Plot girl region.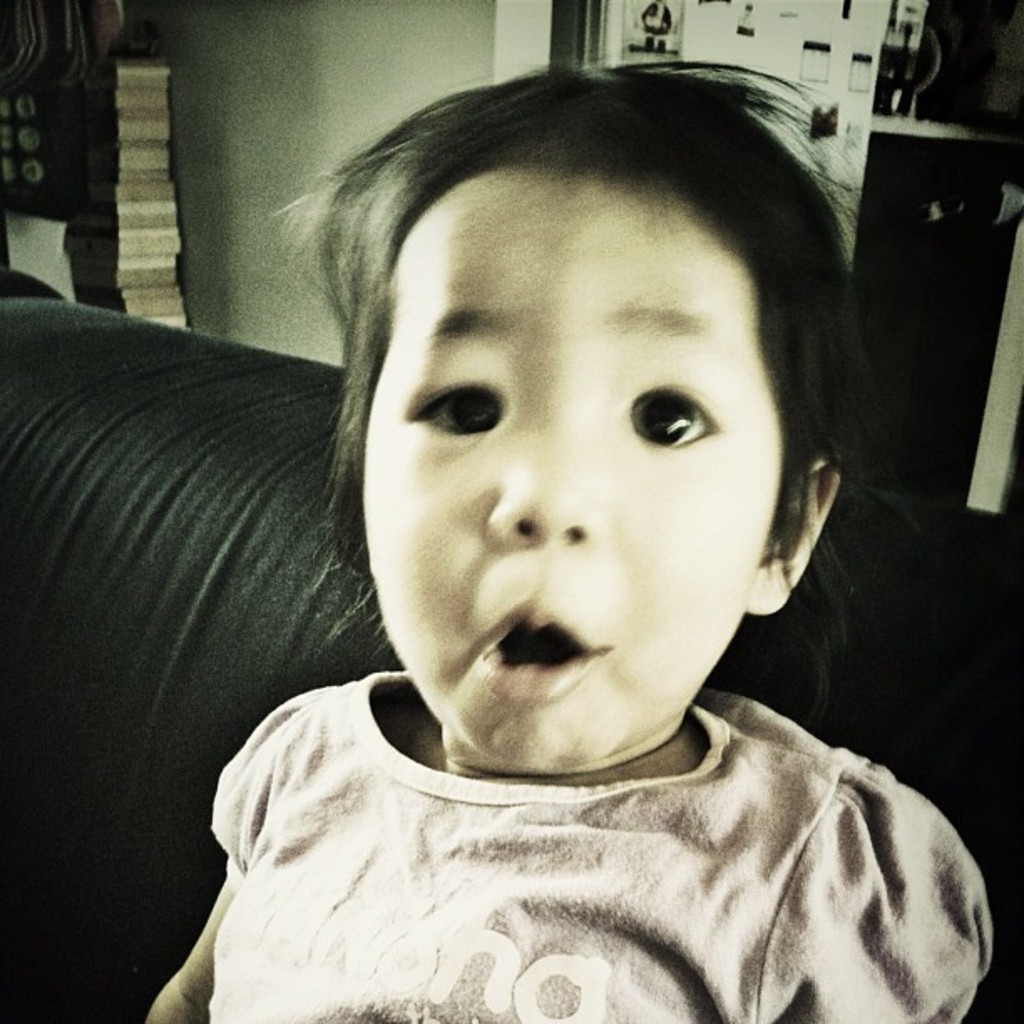
Plotted at [x1=136, y1=28, x2=1006, y2=1023].
